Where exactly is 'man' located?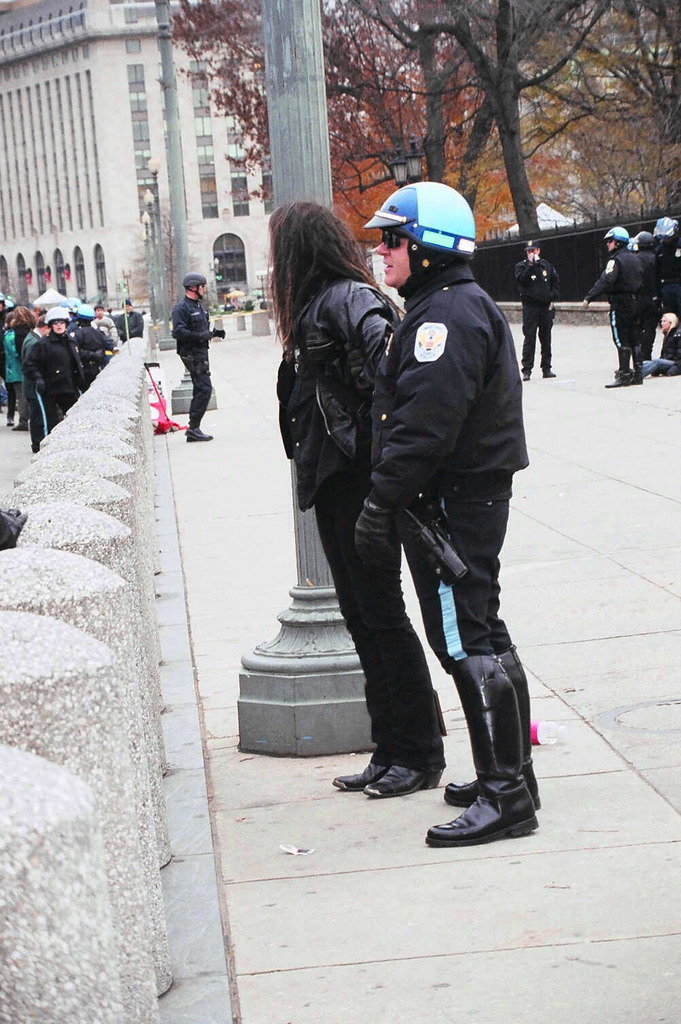
Its bounding box is box(170, 275, 224, 439).
